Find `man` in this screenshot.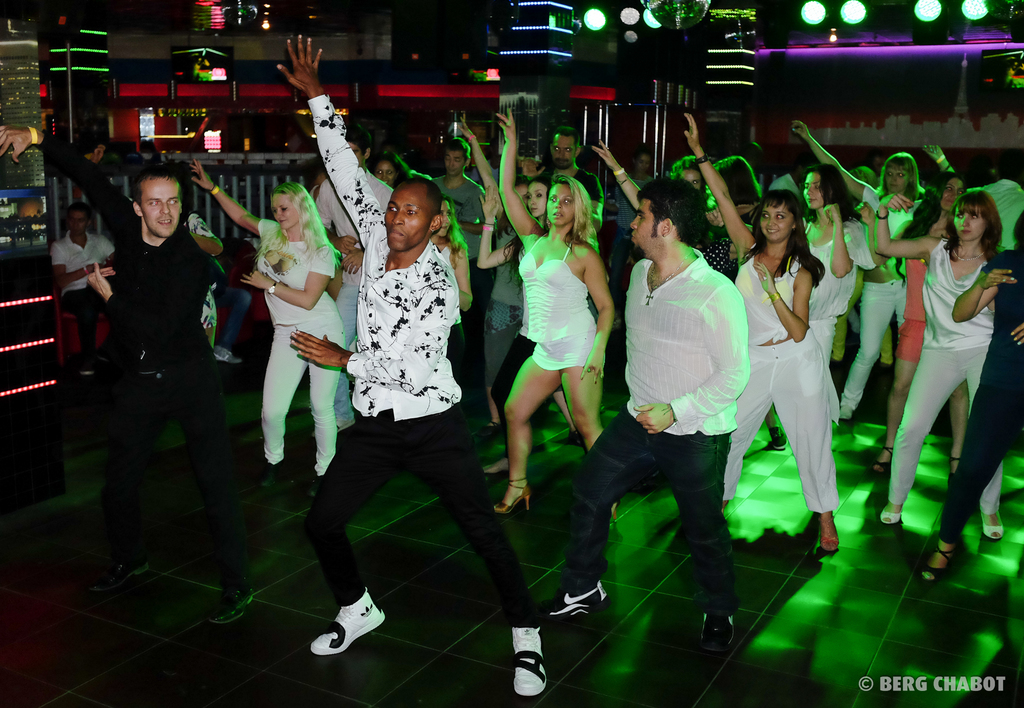
The bounding box for `man` is 420:140:500:422.
